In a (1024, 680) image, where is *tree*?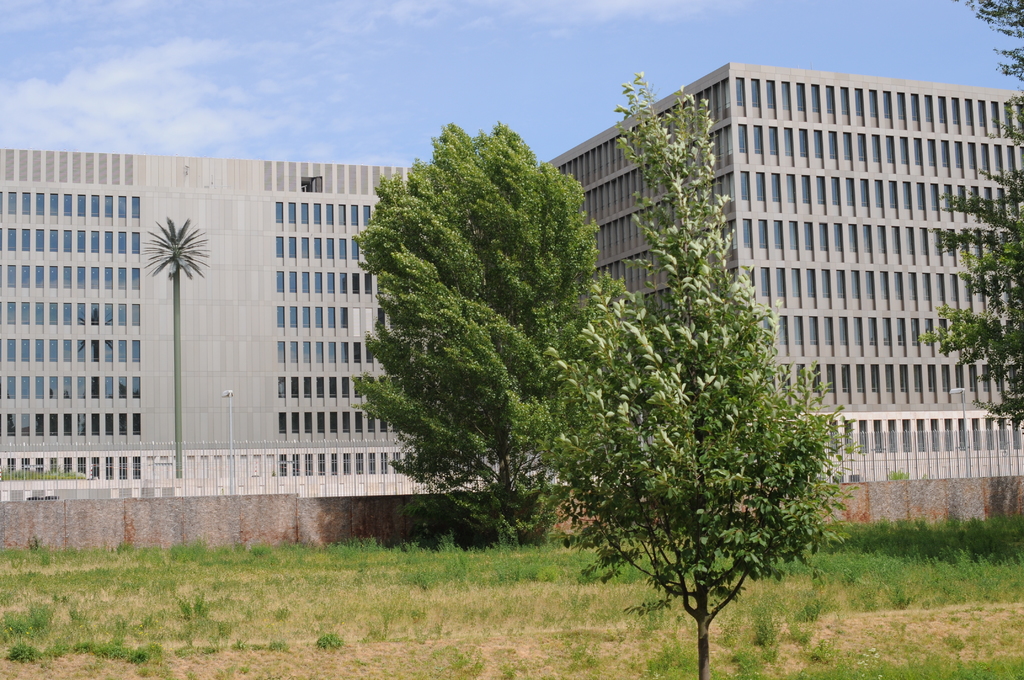
(left=135, top=218, right=214, bottom=479).
